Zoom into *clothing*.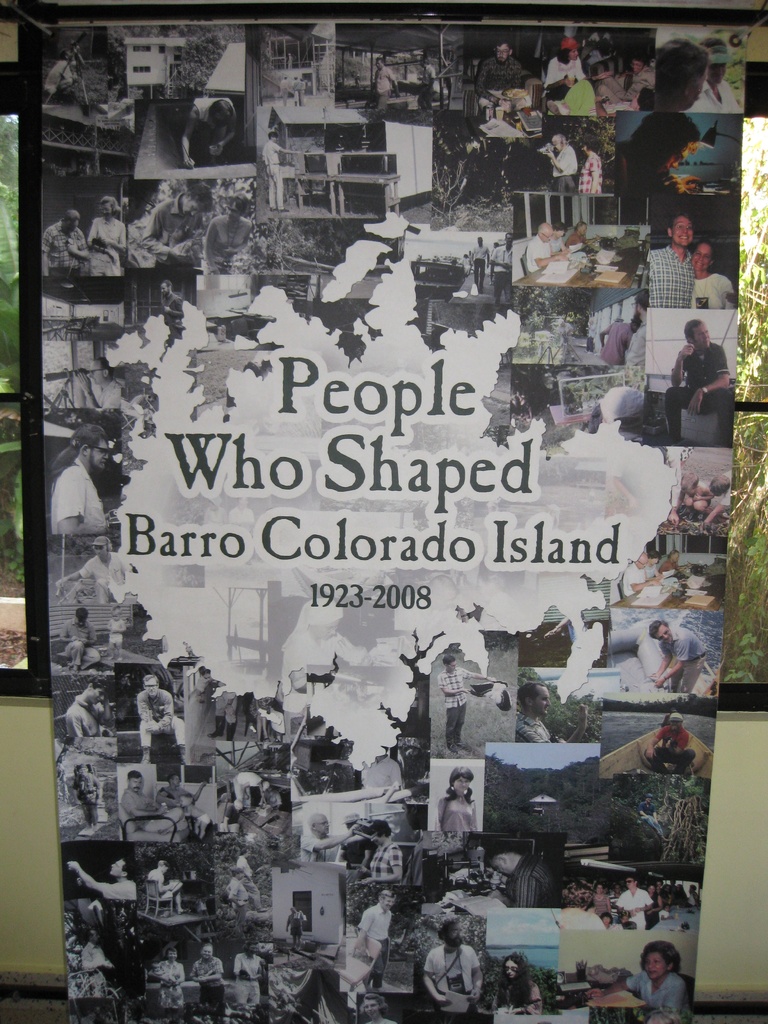
Zoom target: left=90, top=218, right=124, bottom=273.
